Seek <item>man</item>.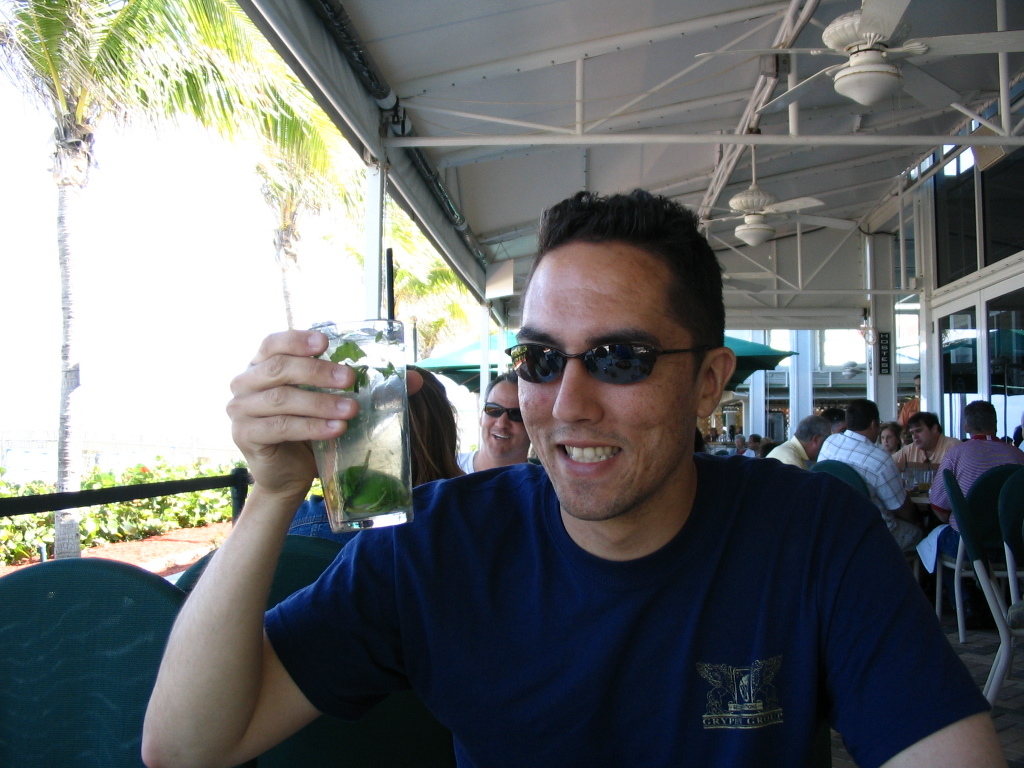
l=925, t=399, r=1023, b=620.
